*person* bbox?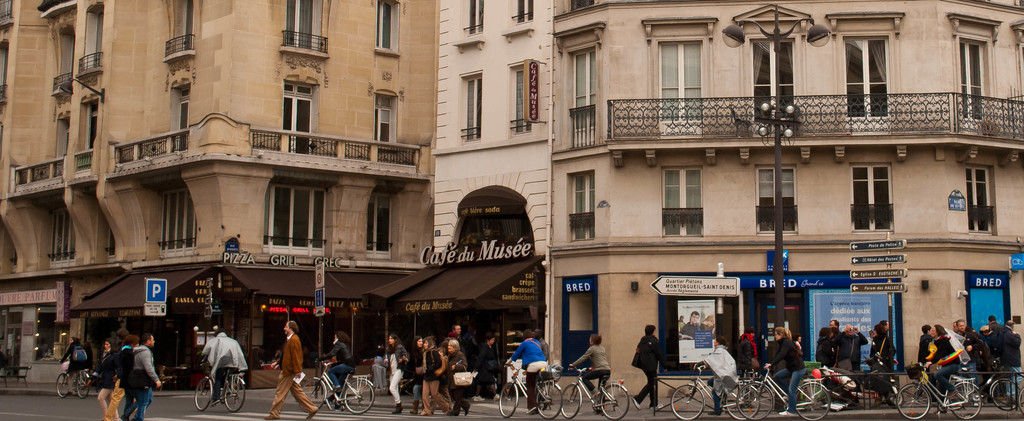
(x1=423, y1=338, x2=445, y2=418)
